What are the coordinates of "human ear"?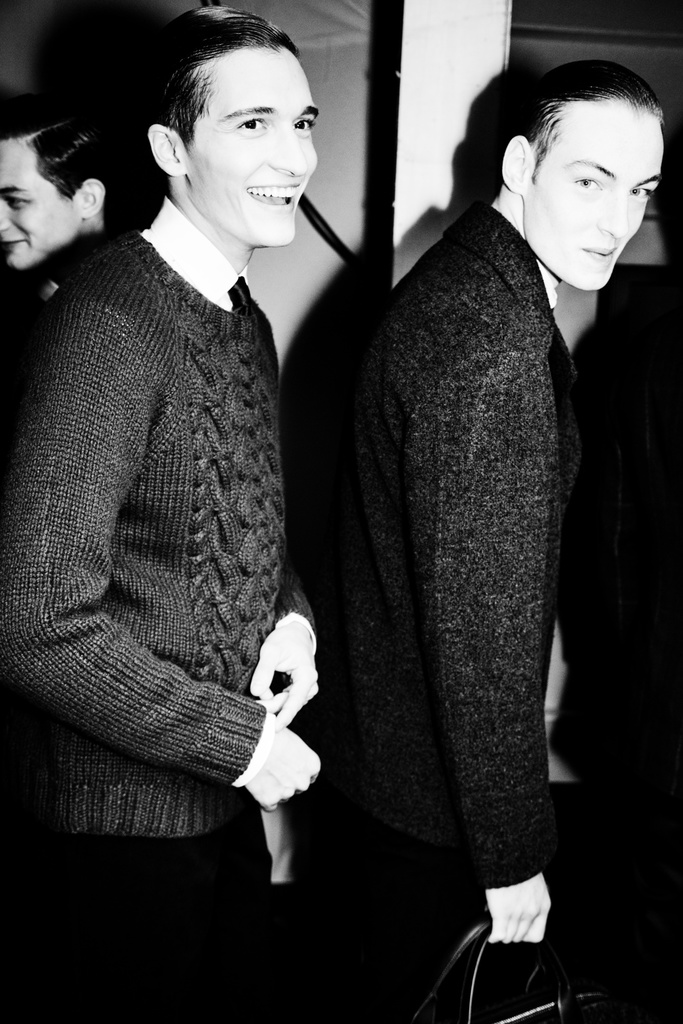
crop(74, 179, 104, 216).
